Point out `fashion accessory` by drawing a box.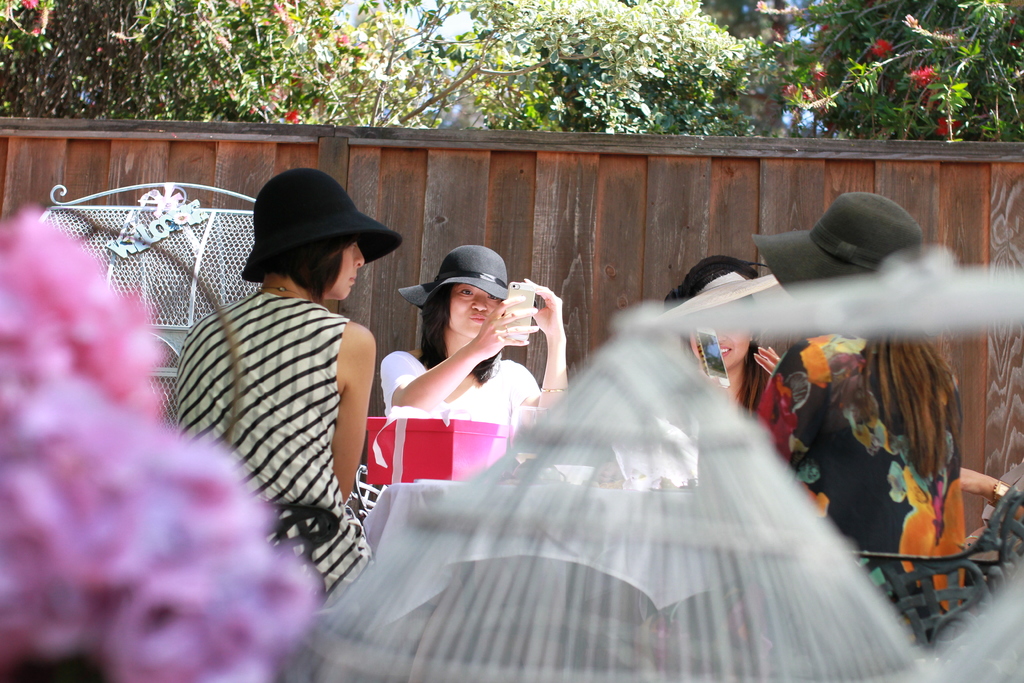
box=[241, 163, 403, 281].
